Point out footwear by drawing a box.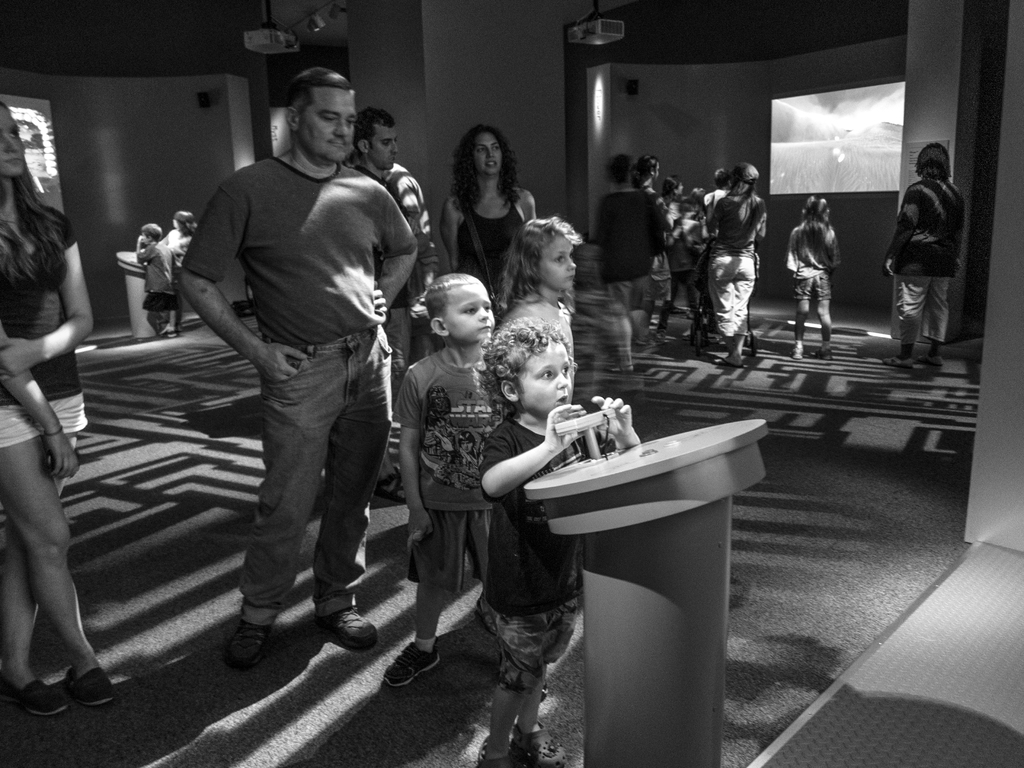
Rect(916, 344, 943, 367).
